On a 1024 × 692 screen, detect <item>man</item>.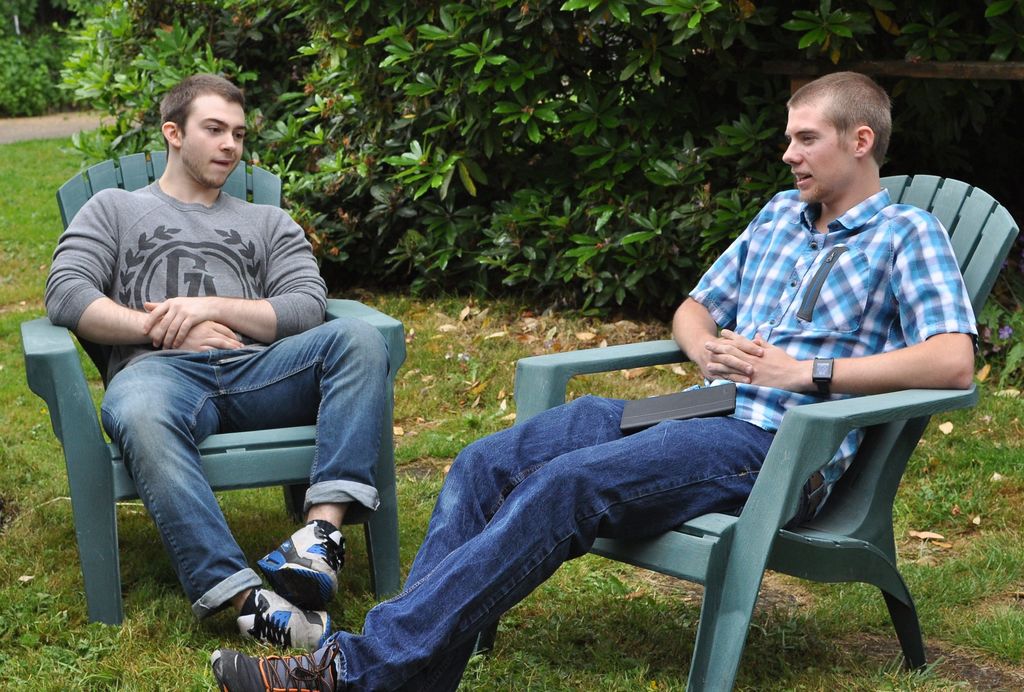
locate(214, 70, 977, 691).
